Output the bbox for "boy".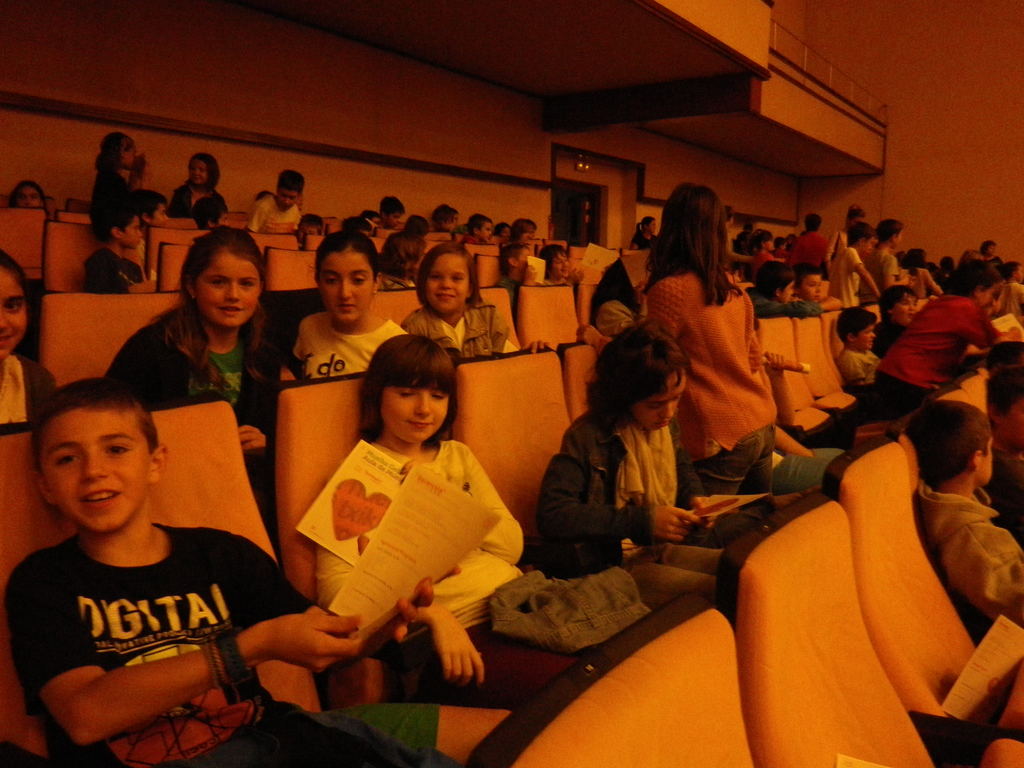
bbox=[128, 185, 168, 275].
